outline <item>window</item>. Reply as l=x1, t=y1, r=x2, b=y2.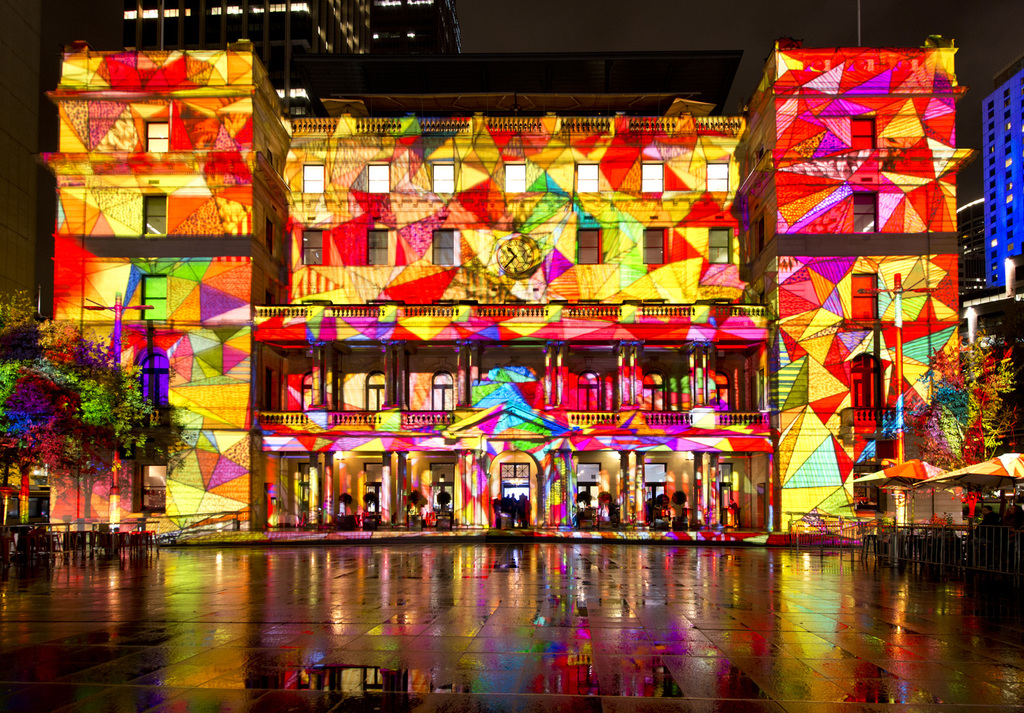
l=849, t=268, r=876, b=322.
